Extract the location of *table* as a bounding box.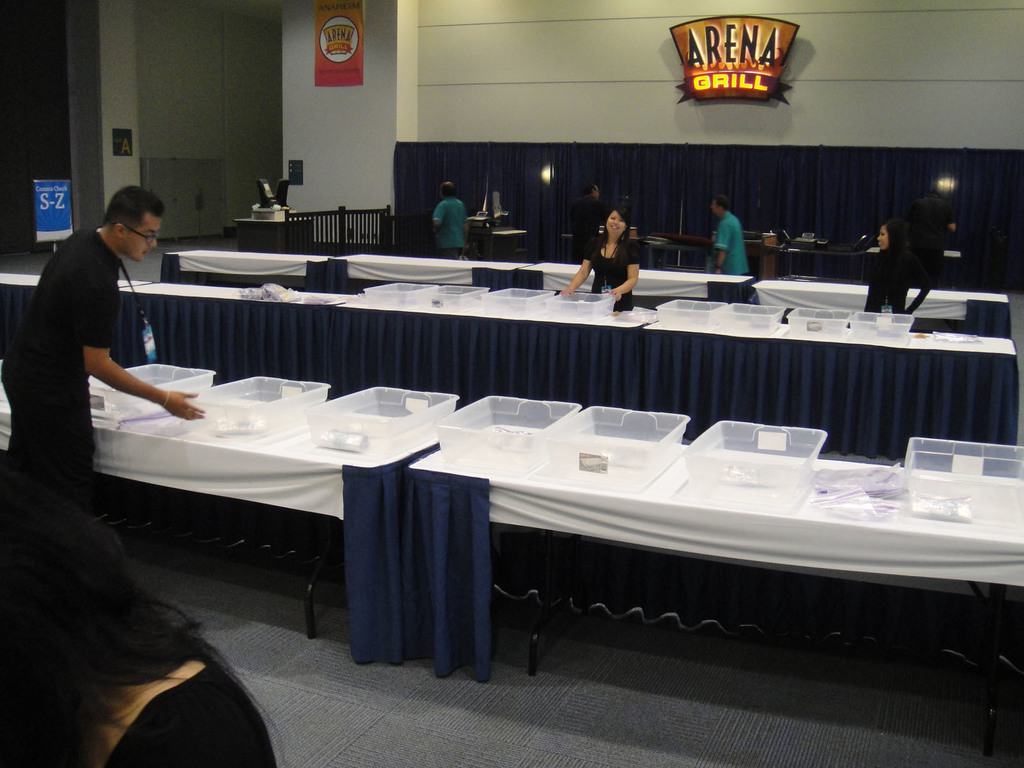
x1=114, y1=280, x2=353, y2=382.
